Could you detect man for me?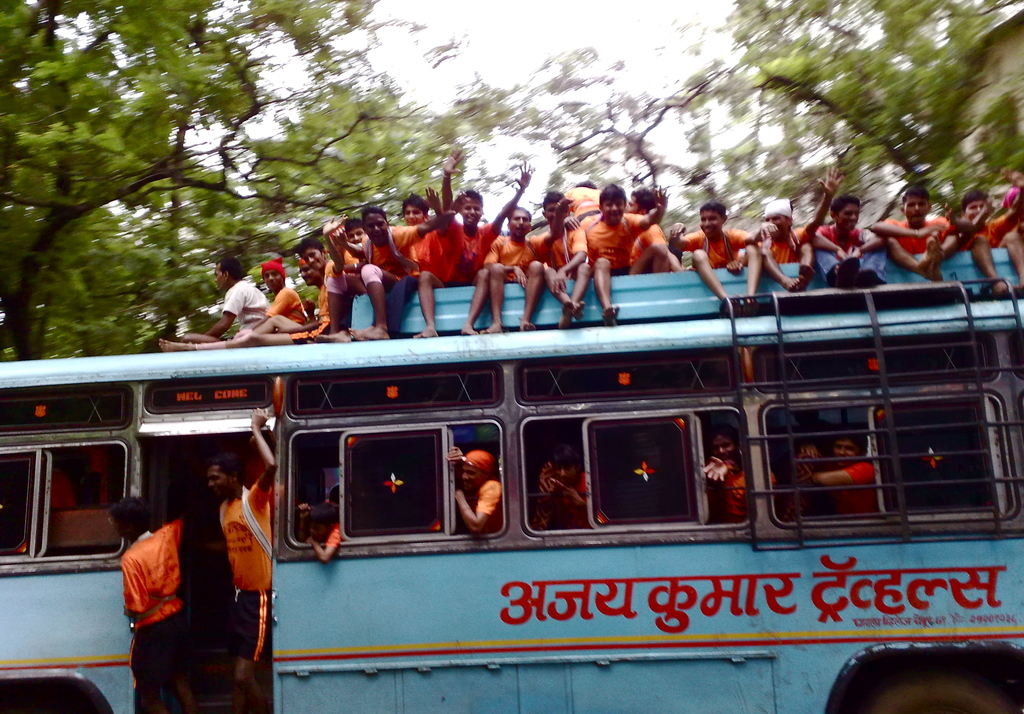
Detection result: {"left": 528, "top": 188, "right": 587, "bottom": 329}.
